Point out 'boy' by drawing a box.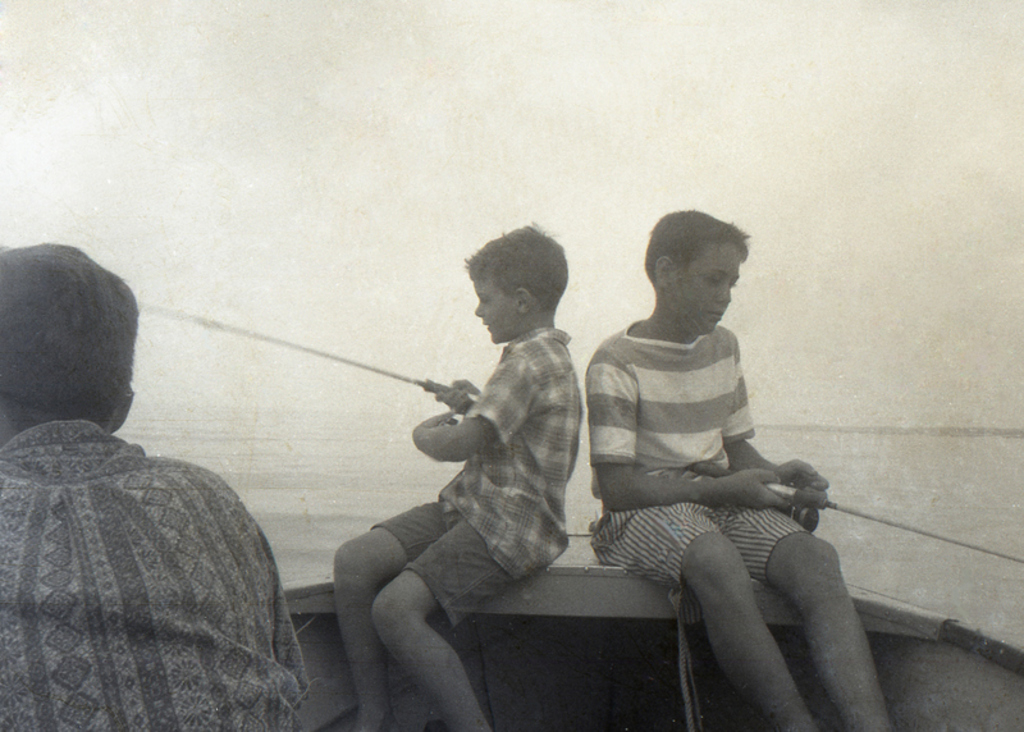
locate(332, 225, 585, 731).
